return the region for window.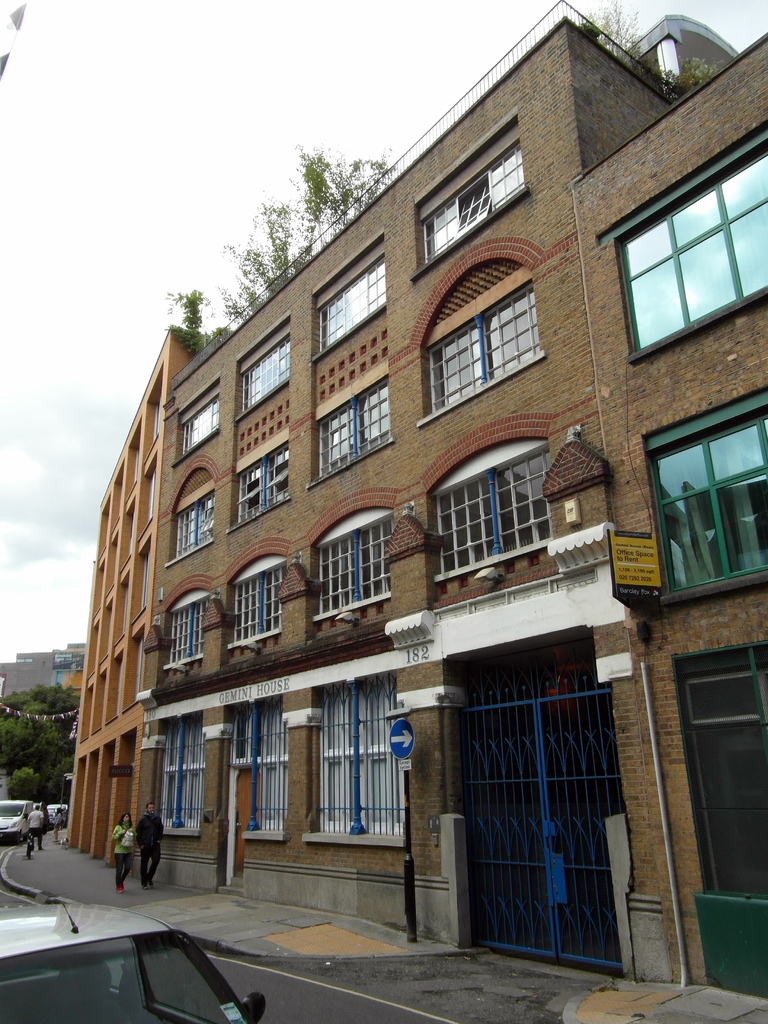
{"x1": 233, "y1": 330, "x2": 289, "y2": 406}.
